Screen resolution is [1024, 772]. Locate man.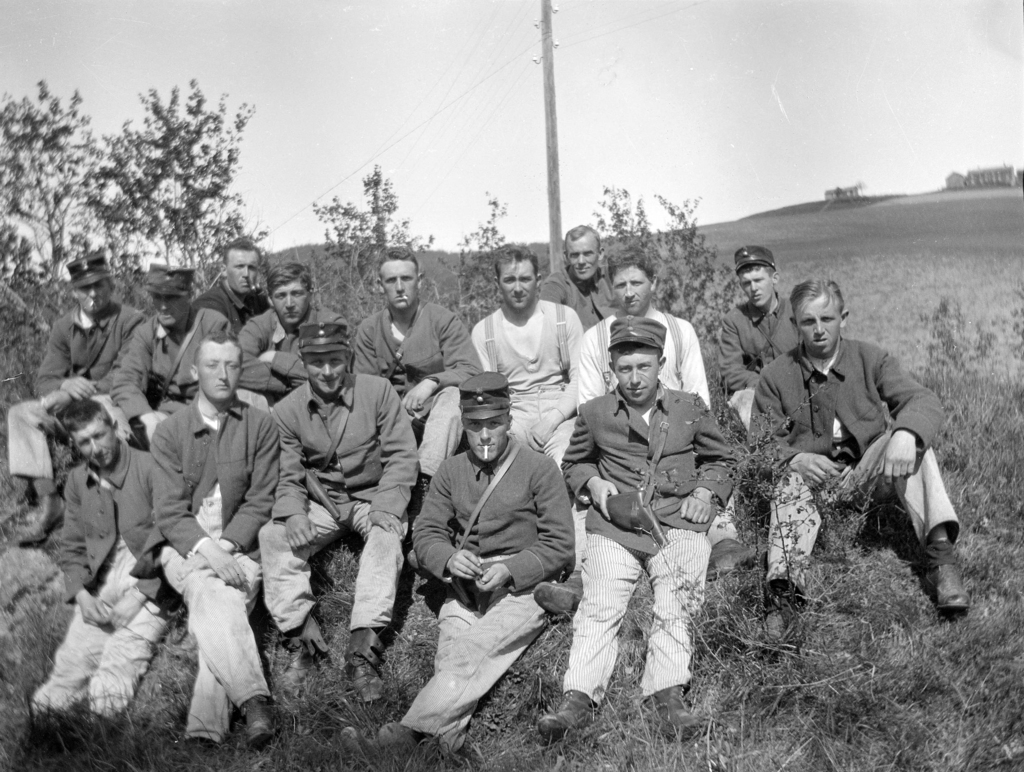
[9, 250, 142, 543].
